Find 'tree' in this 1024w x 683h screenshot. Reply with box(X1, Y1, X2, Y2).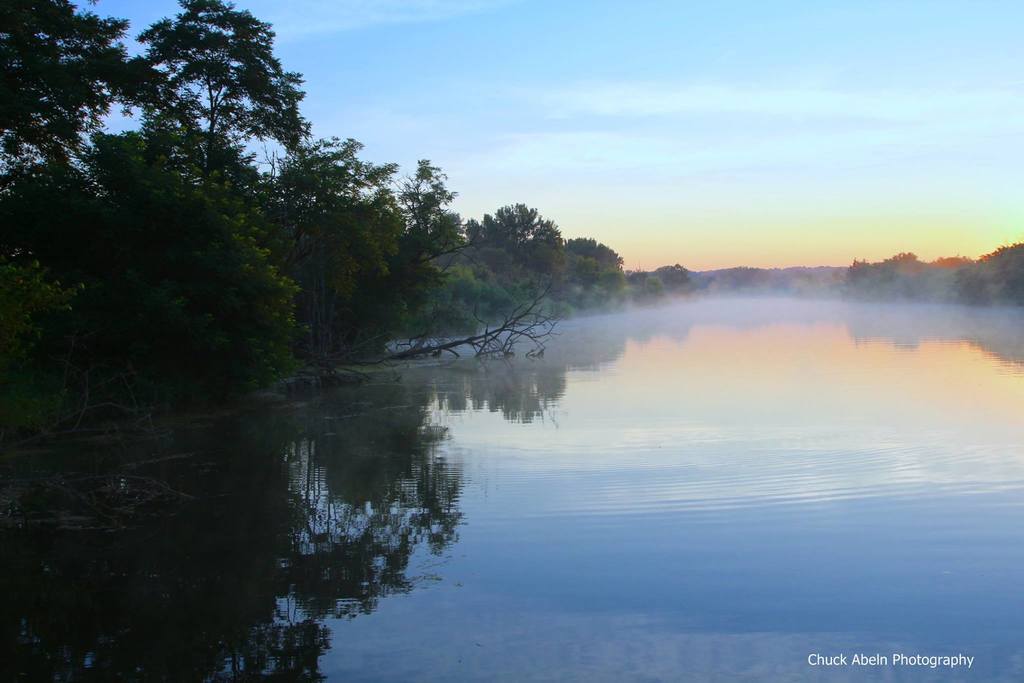
box(236, 115, 419, 342).
